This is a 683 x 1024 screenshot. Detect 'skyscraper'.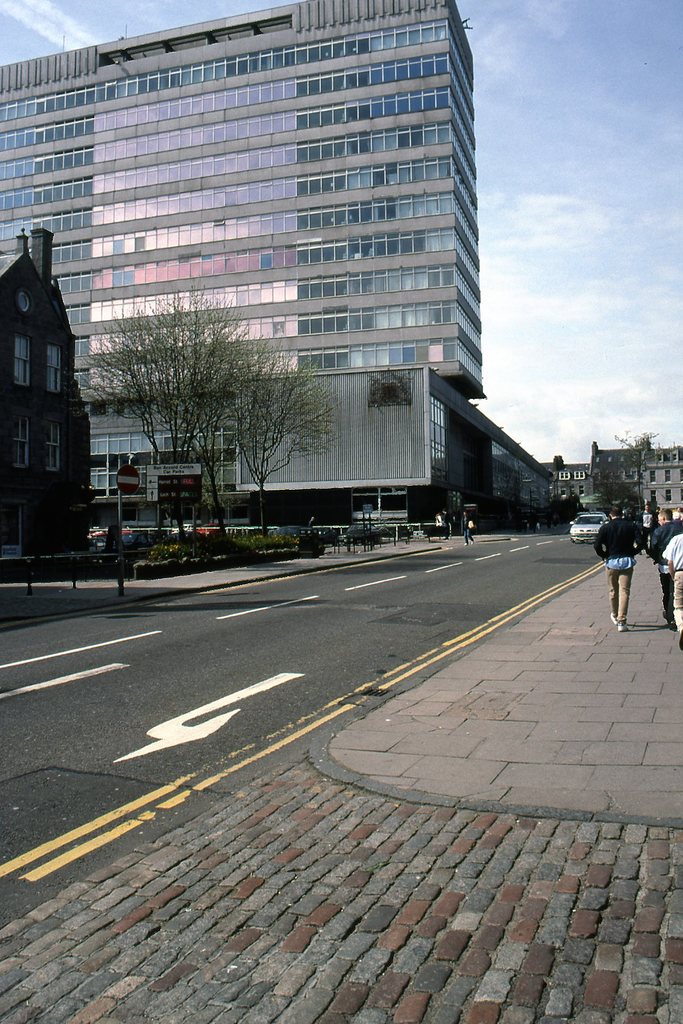
{"x1": 14, "y1": 18, "x2": 525, "y2": 486}.
